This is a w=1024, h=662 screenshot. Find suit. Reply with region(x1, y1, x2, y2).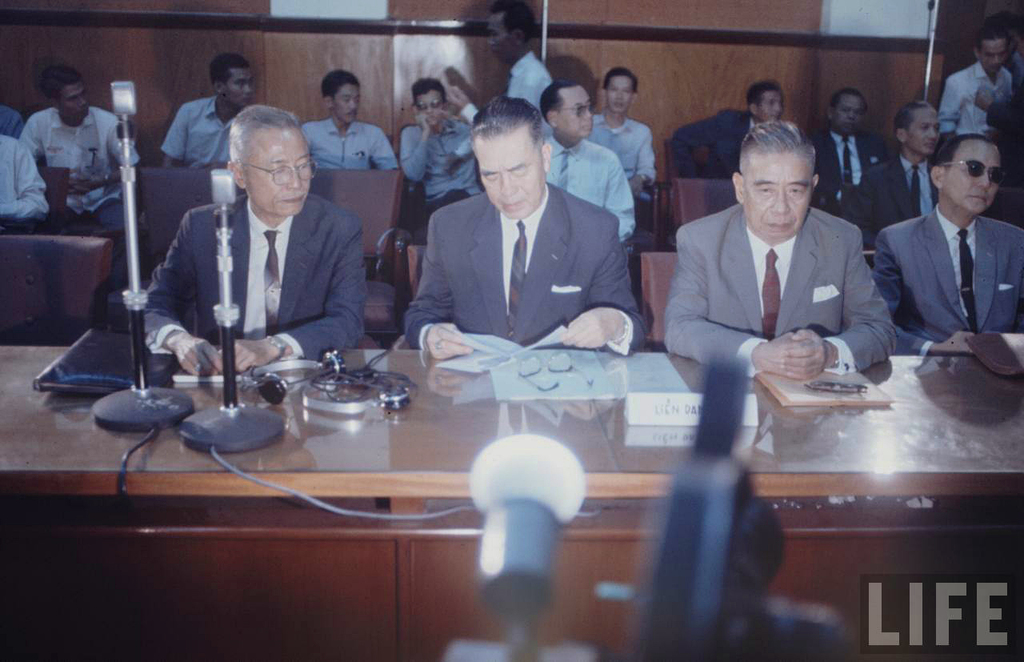
region(813, 118, 883, 219).
